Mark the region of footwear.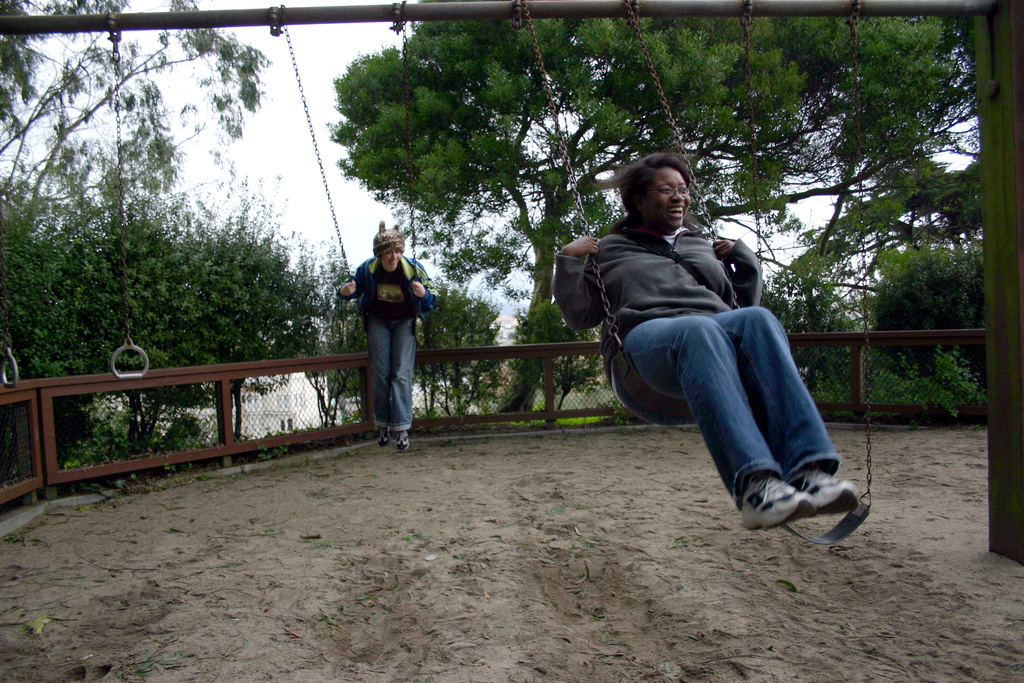
Region: (798, 468, 869, 518).
